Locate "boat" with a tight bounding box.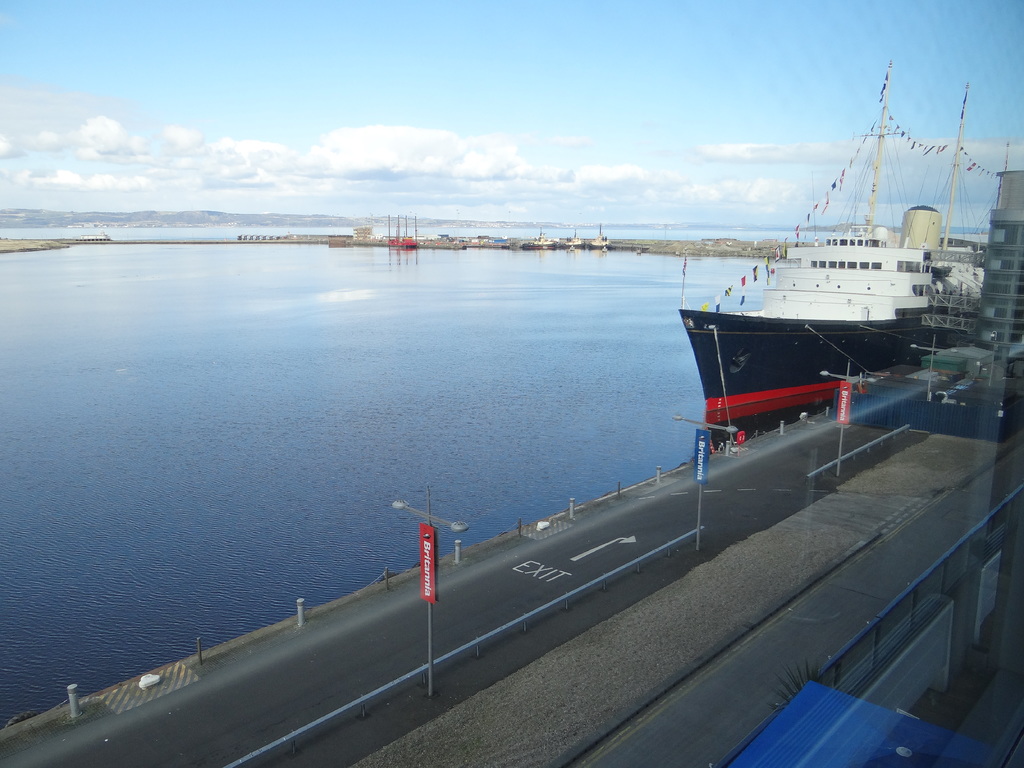
<bbox>588, 224, 613, 248</bbox>.
